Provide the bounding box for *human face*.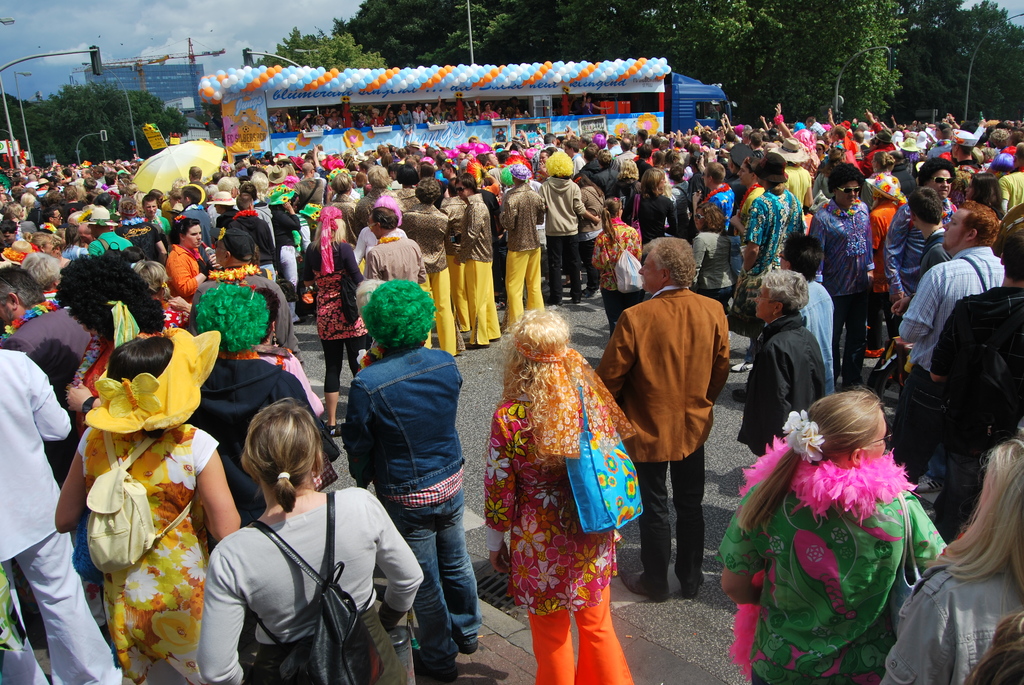
bbox=(370, 221, 378, 237).
